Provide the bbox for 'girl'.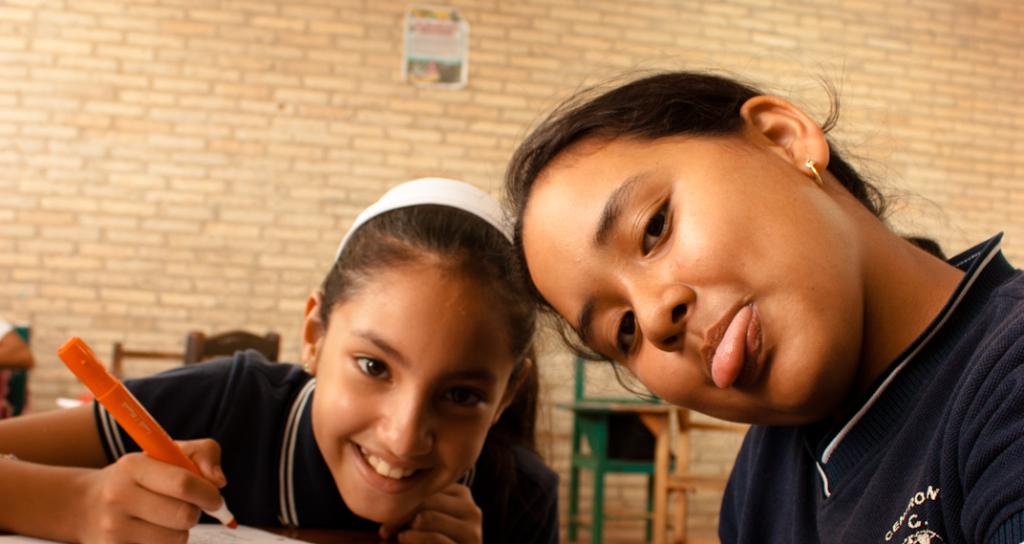
{"x1": 0, "y1": 169, "x2": 562, "y2": 543}.
